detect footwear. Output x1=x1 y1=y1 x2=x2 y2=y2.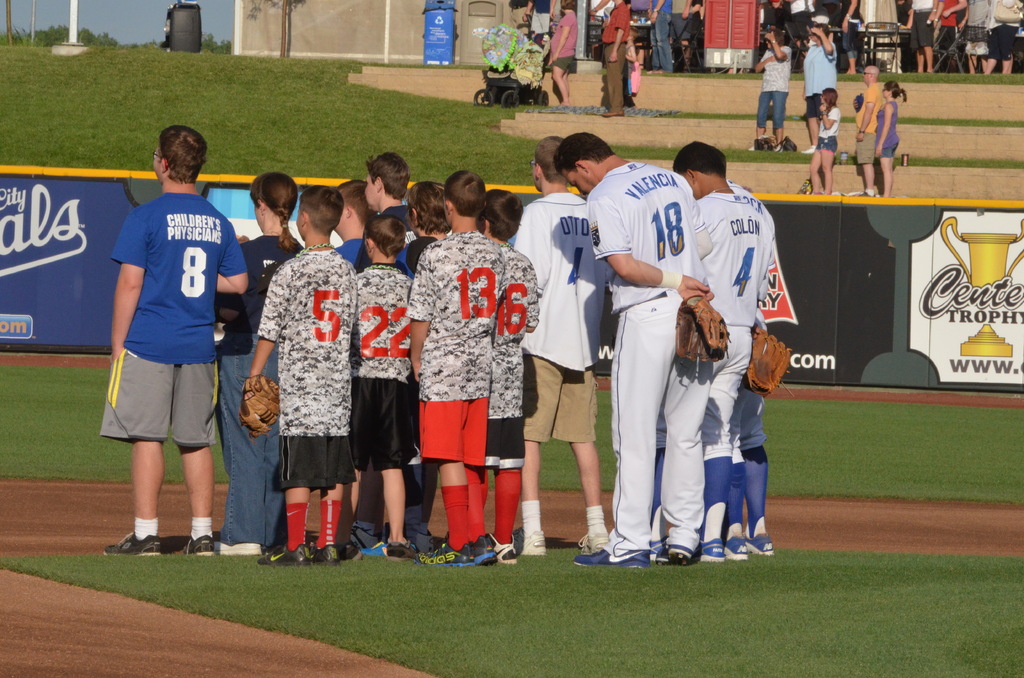
x1=470 y1=536 x2=499 y2=565.
